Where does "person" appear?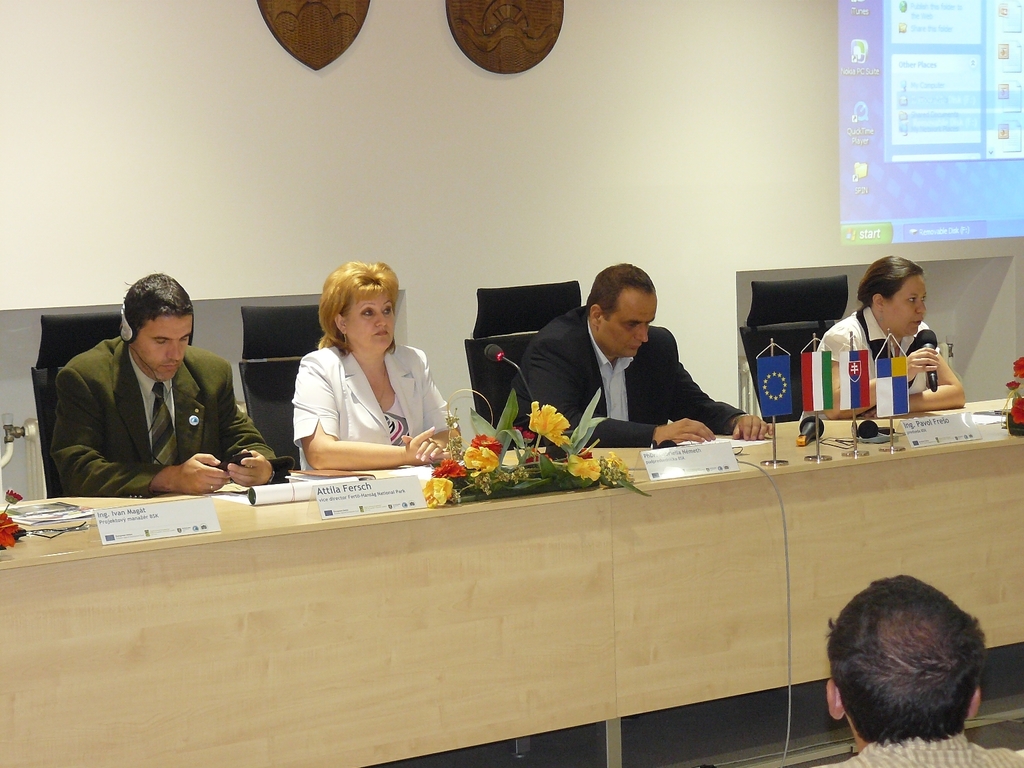
Appears at {"x1": 42, "y1": 270, "x2": 273, "y2": 494}.
